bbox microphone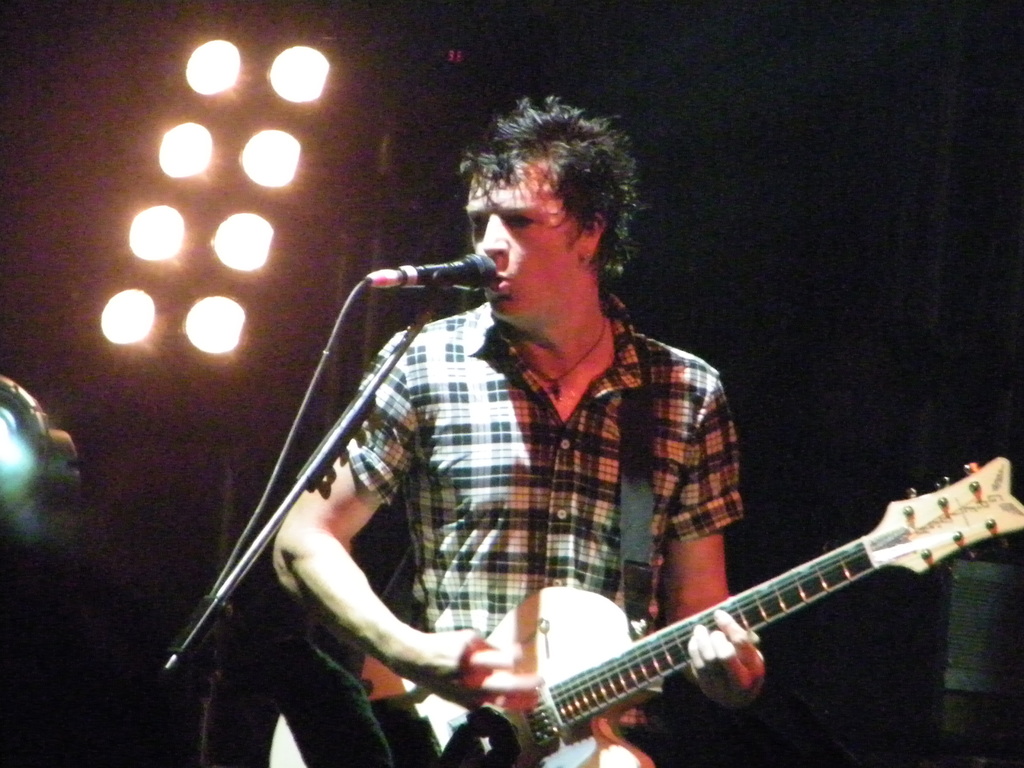
box(365, 249, 509, 307)
